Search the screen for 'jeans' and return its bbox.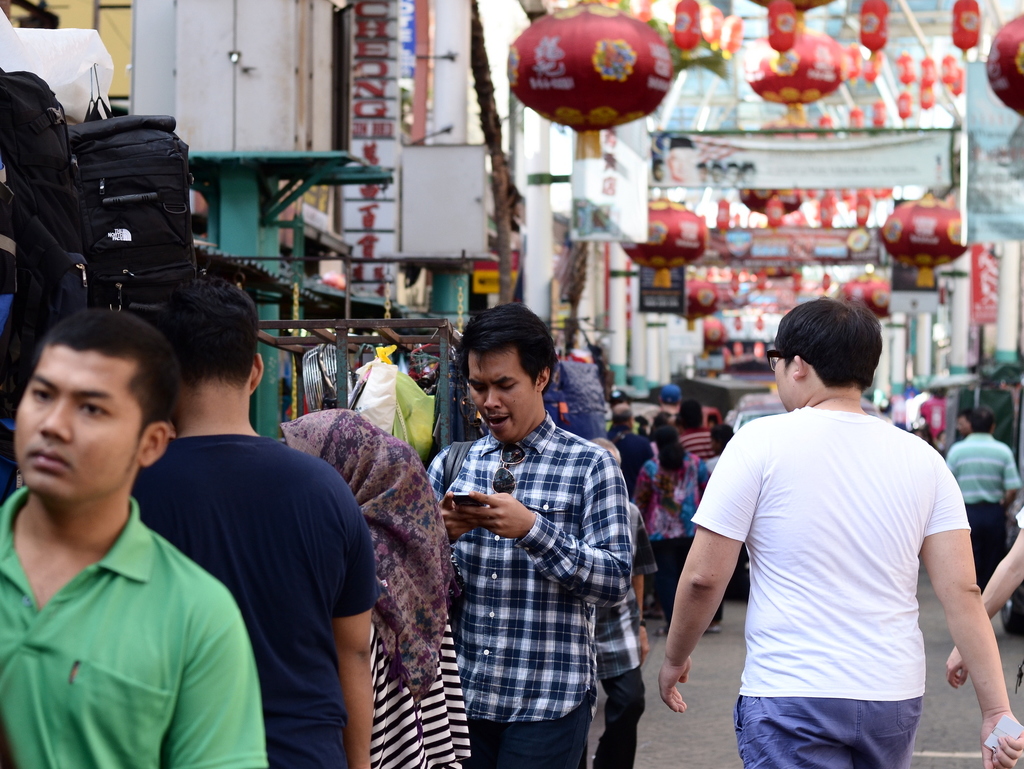
Found: [left=718, top=656, right=950, bottom=752].
